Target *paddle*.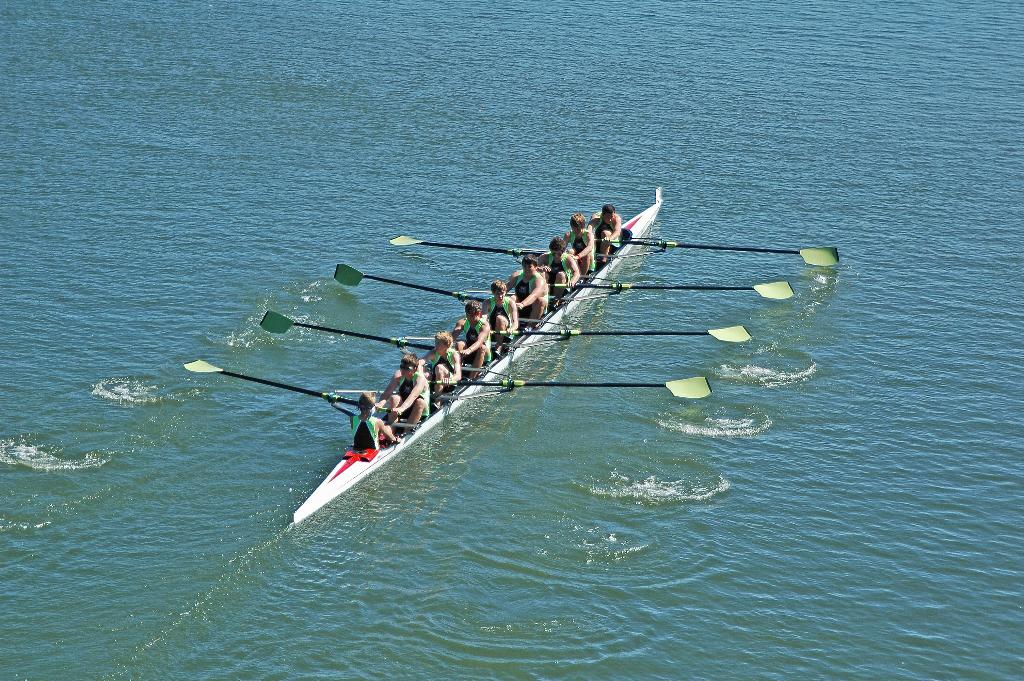
Target region: bbox=(548, 279, 792, 300).
